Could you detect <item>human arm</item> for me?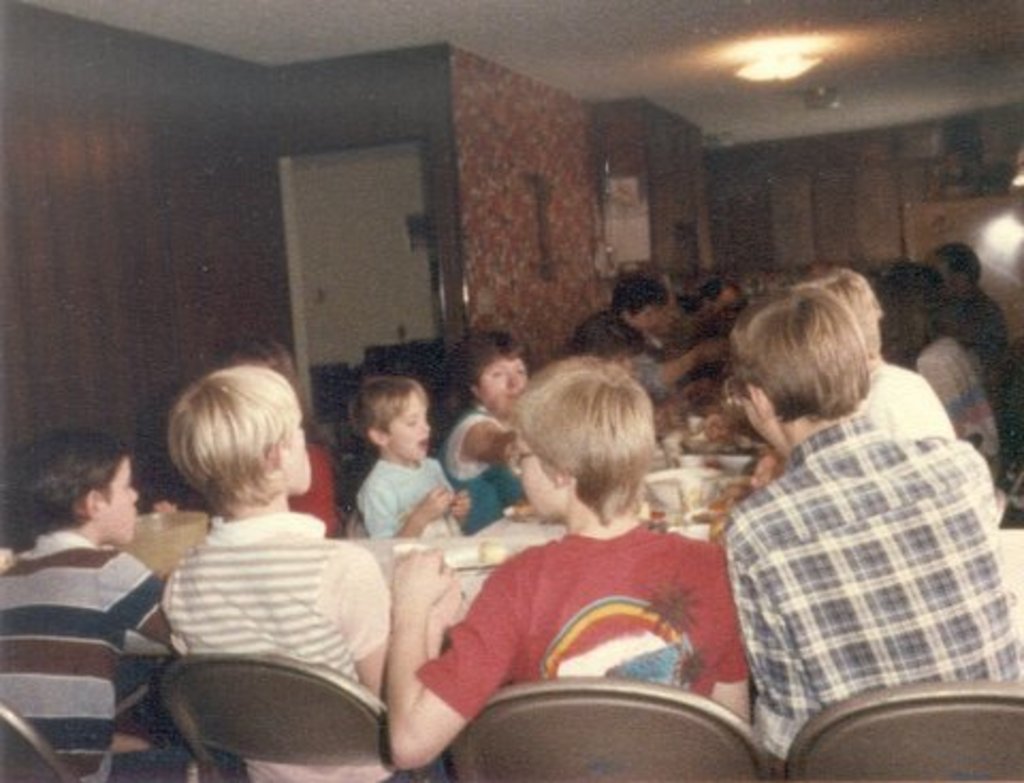
Detection result: <region>111, 570, 173, 627</region>.
